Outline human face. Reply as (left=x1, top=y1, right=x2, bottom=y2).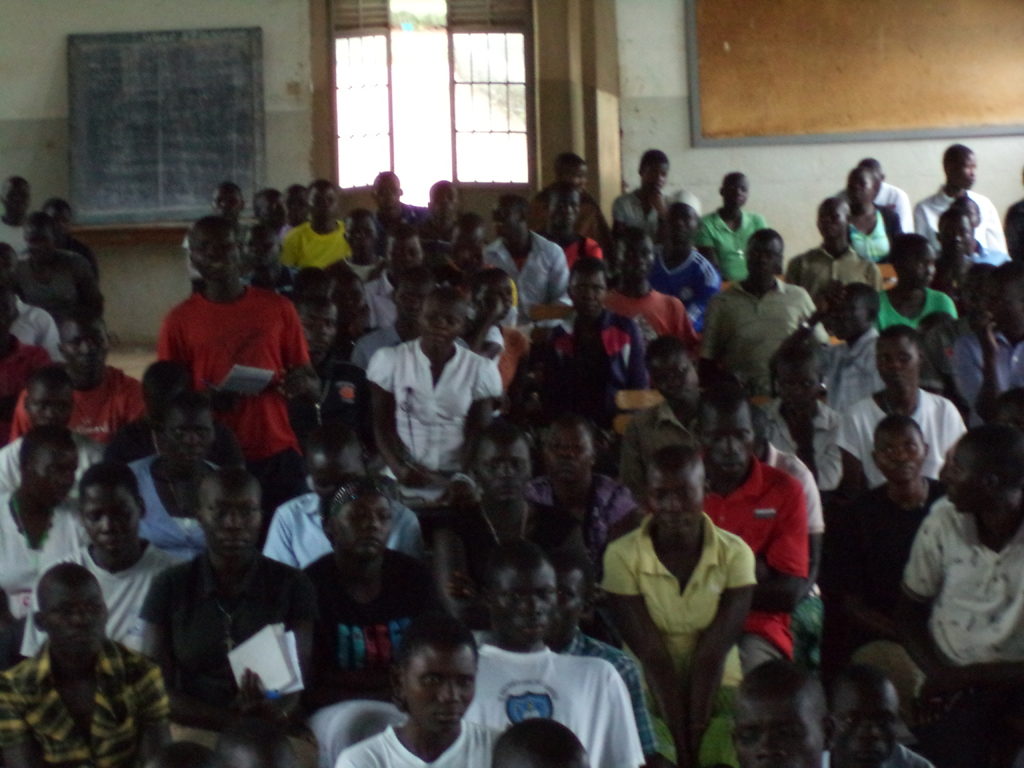
(left=723, top=179, right=750, bottom=212).
